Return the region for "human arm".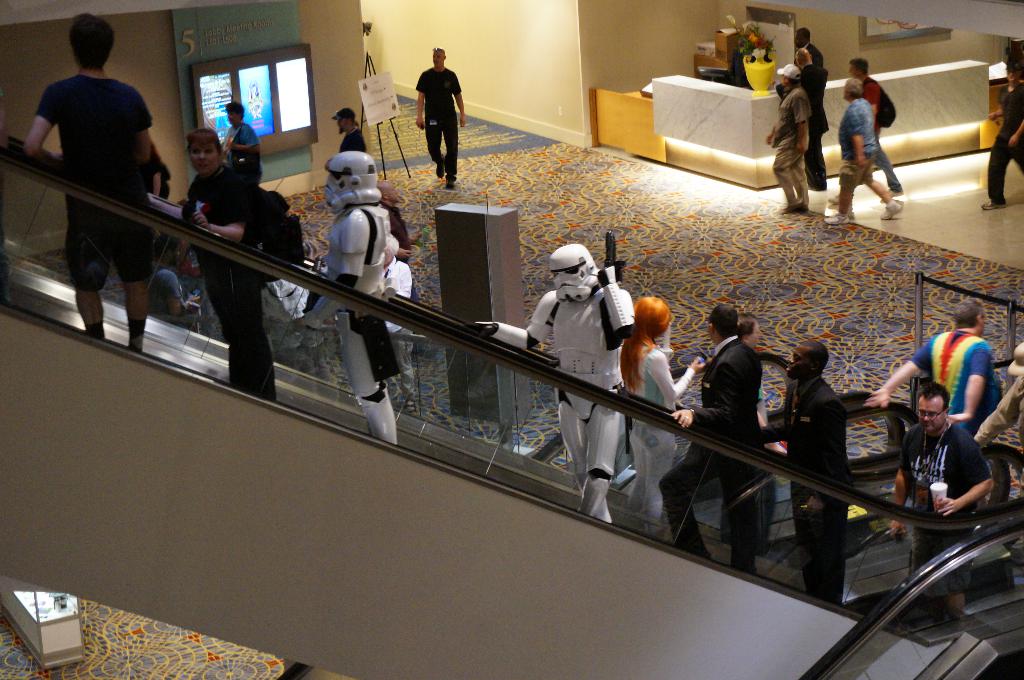
crop(797, 93, 818, 158).
